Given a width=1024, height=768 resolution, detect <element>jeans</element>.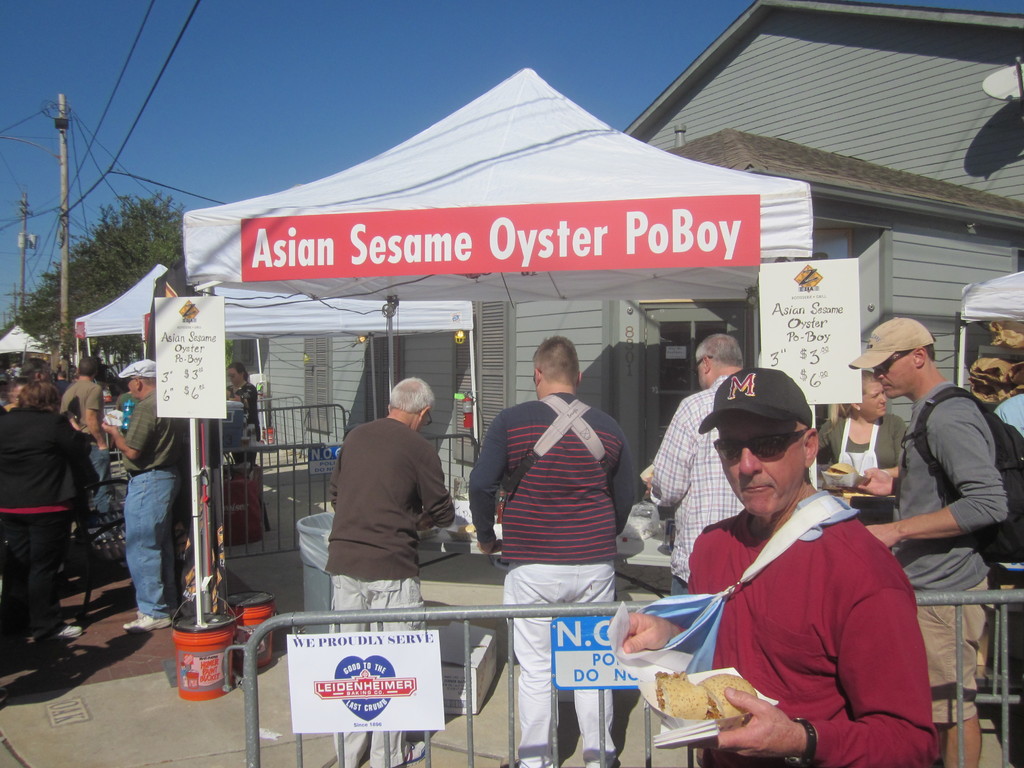
[x1=504, y1=559, x2=619, y2=767].
